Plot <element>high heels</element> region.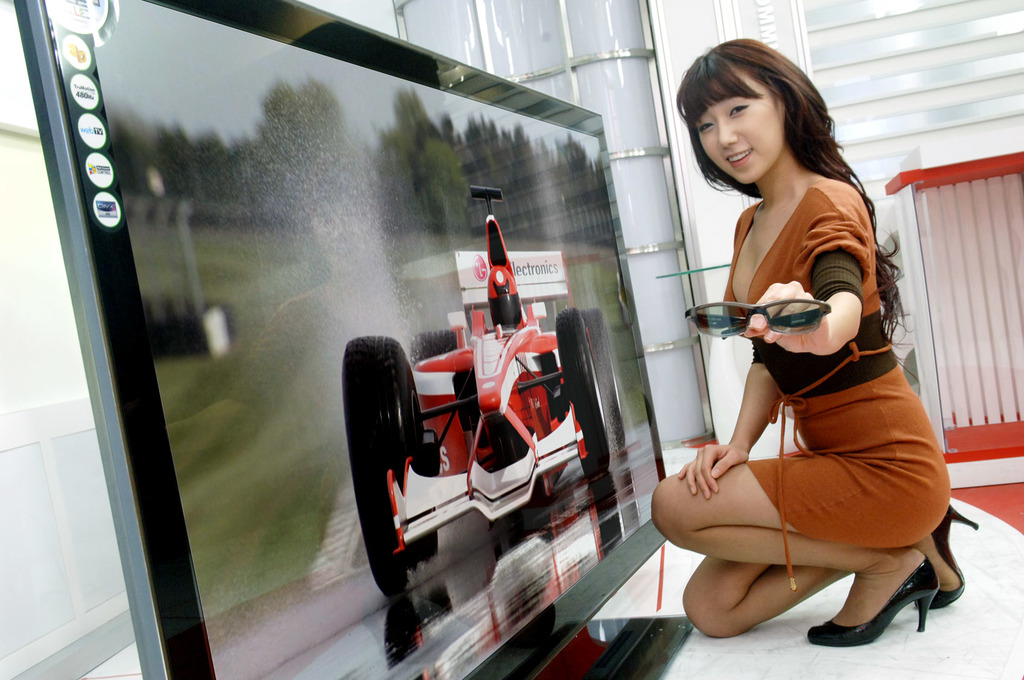
Plotted at left=806, top=556, right=942, bottom=649.
